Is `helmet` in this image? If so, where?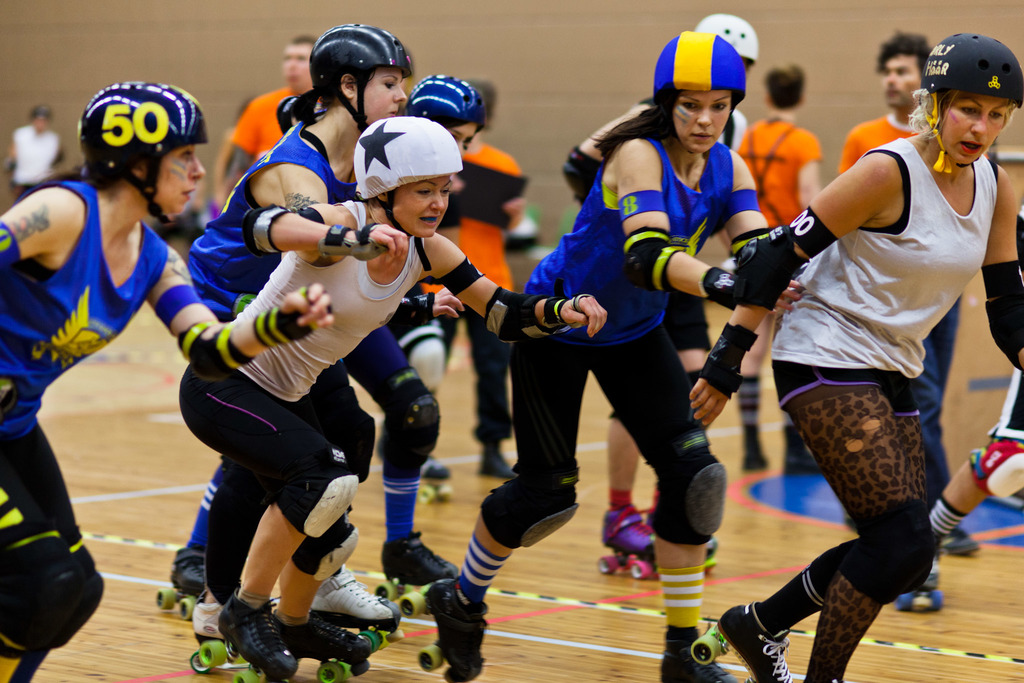
Yes, at <box>353,113,461,272</box>.
